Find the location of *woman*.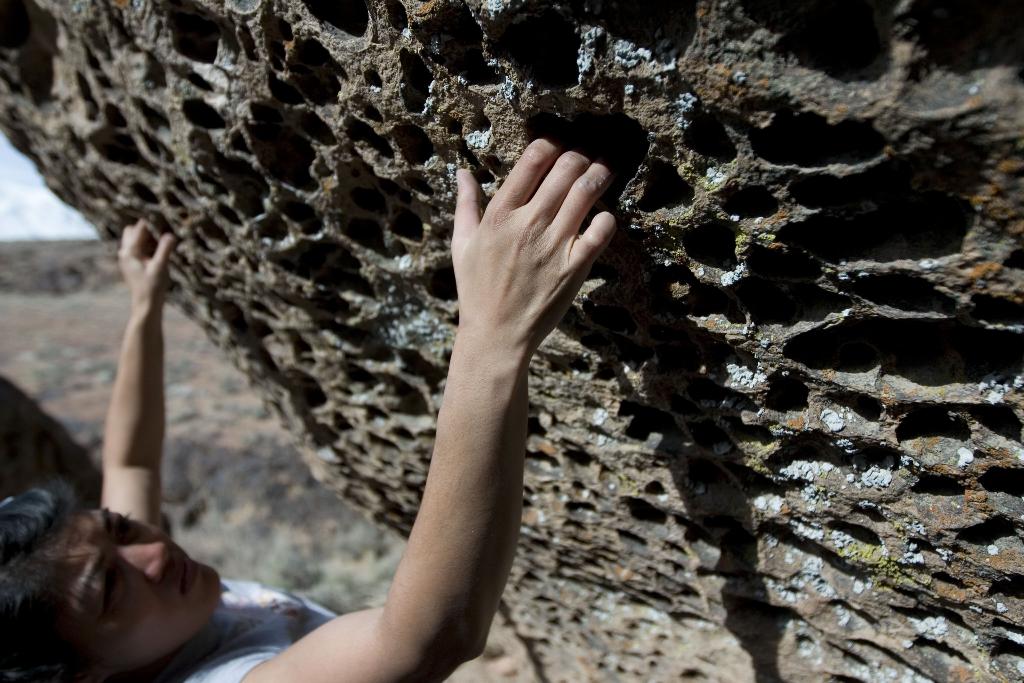
Location: [x1=0, y1=293, x2=291, y2=662].
